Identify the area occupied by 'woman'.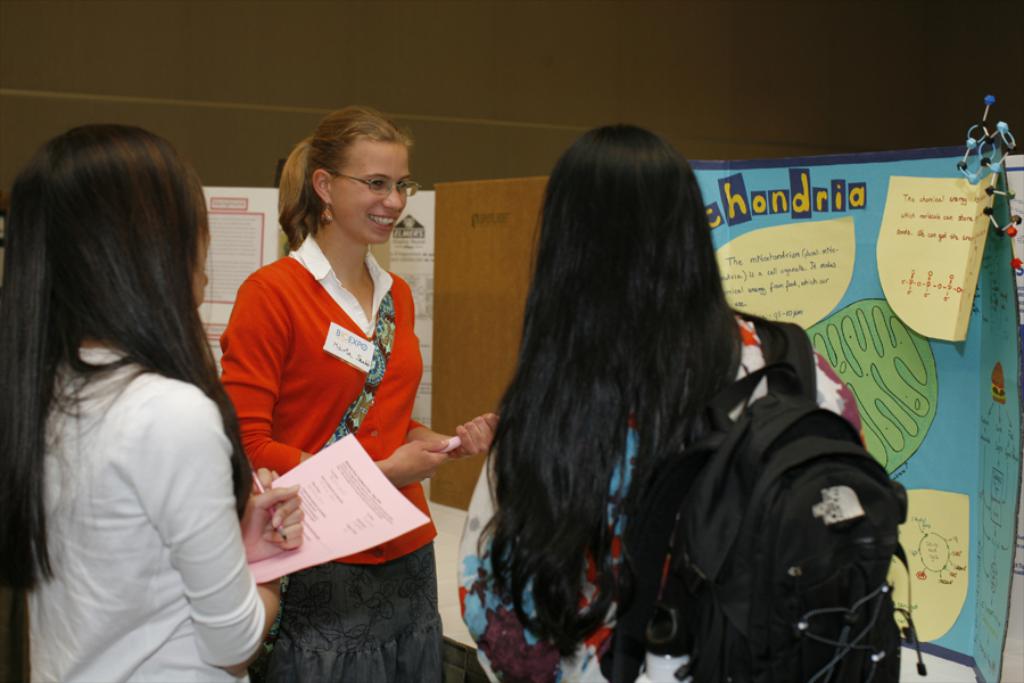
Area: 220,114,448,658.
